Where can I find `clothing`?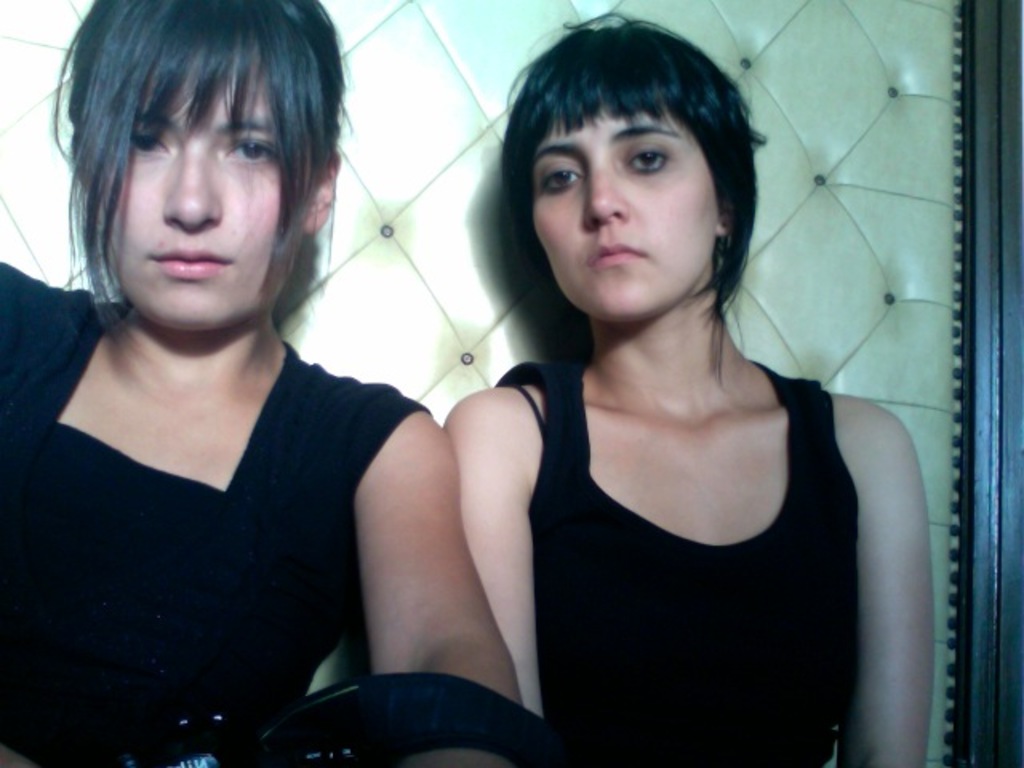
You can find it at (left=448, top=328, right=920, bottom=758).
